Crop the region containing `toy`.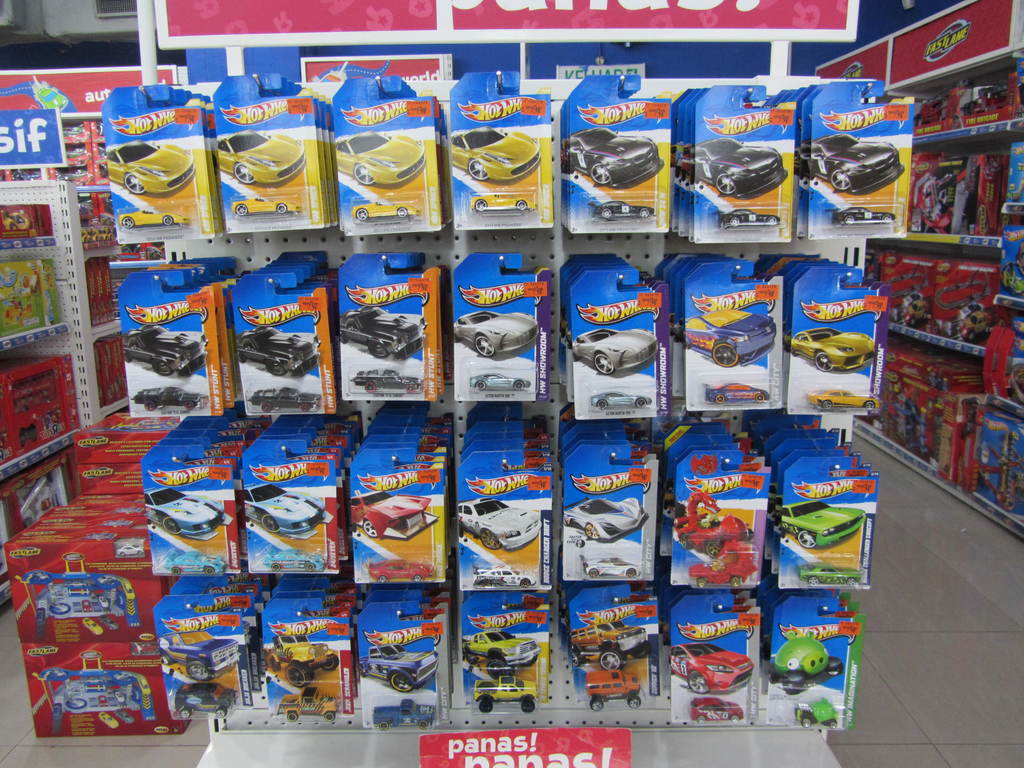
Crop region: {"x1": 245, "y1": 387, "x2": 319, "y2": 412}.
